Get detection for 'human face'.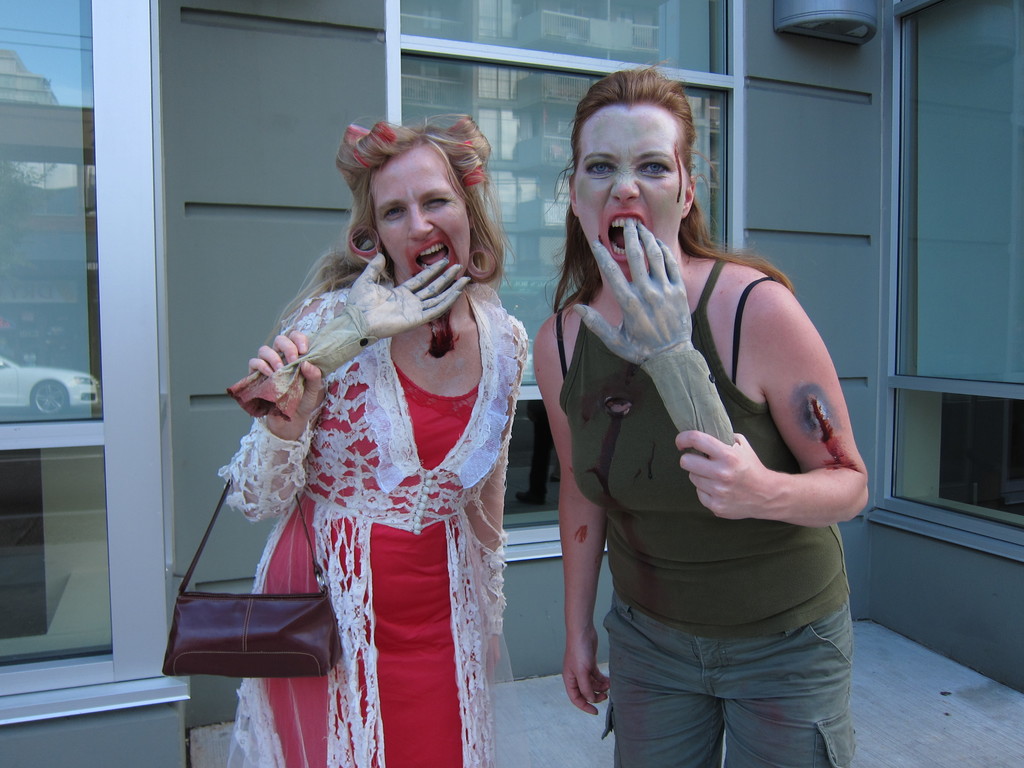
Detection: [x1=570, y1=106, x2=686, y2=283].
